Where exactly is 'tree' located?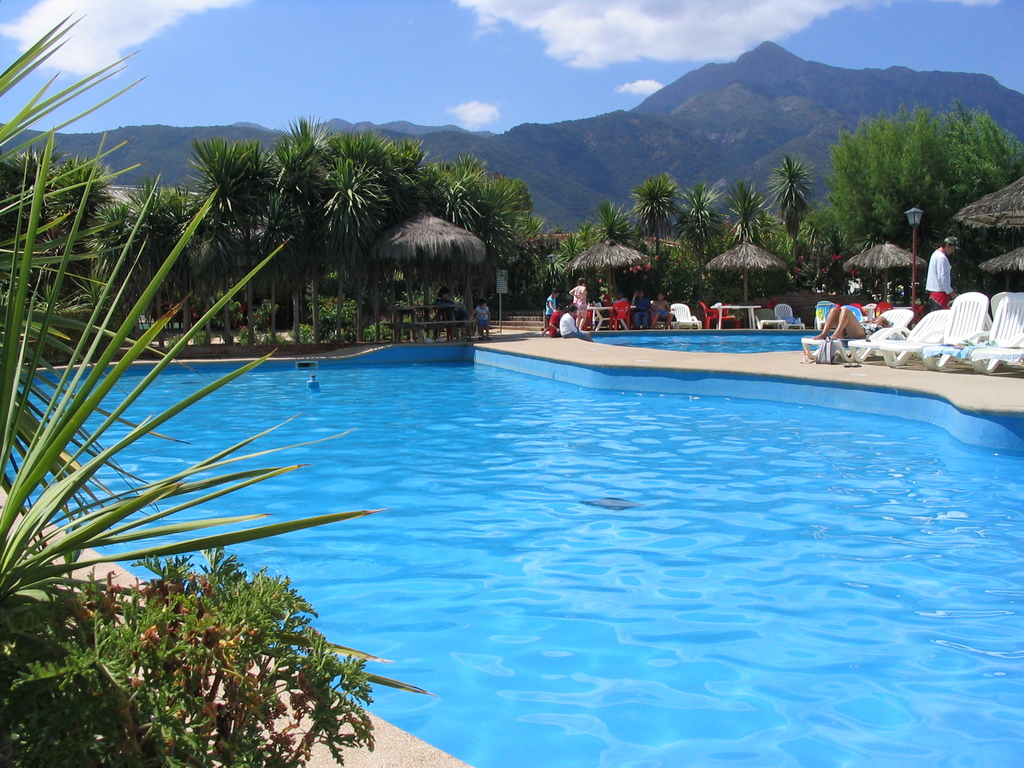
Its bounding box is 771,155,815,296.
